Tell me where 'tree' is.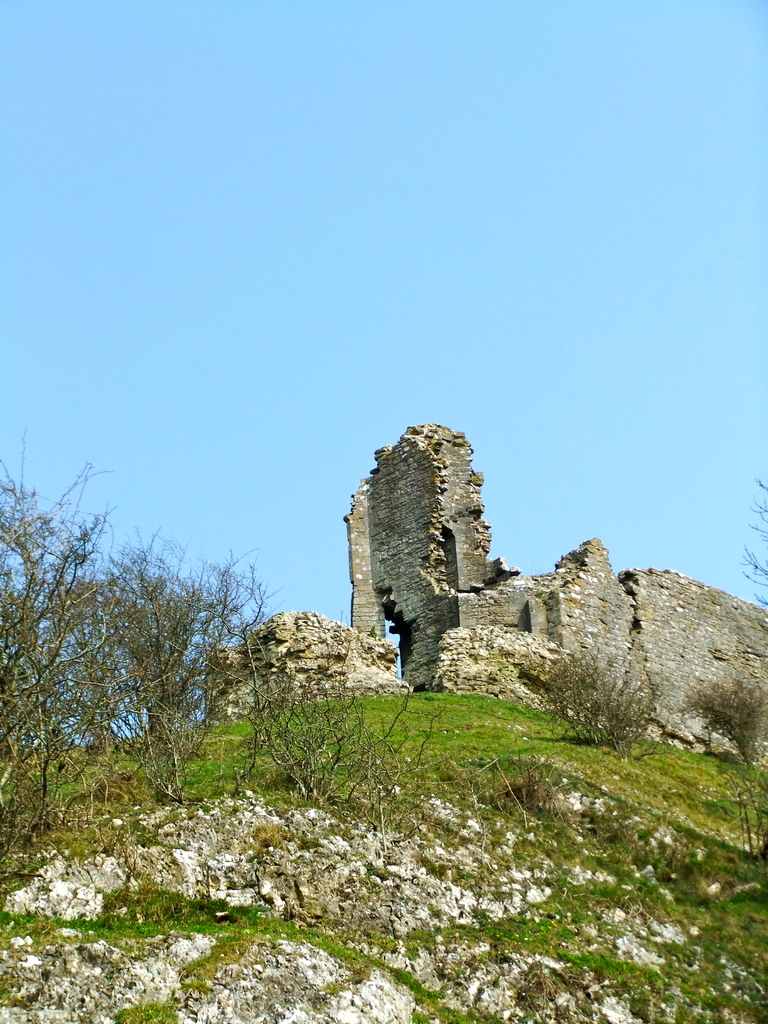
'tree' is at crop(0, 441, 79, 844).
